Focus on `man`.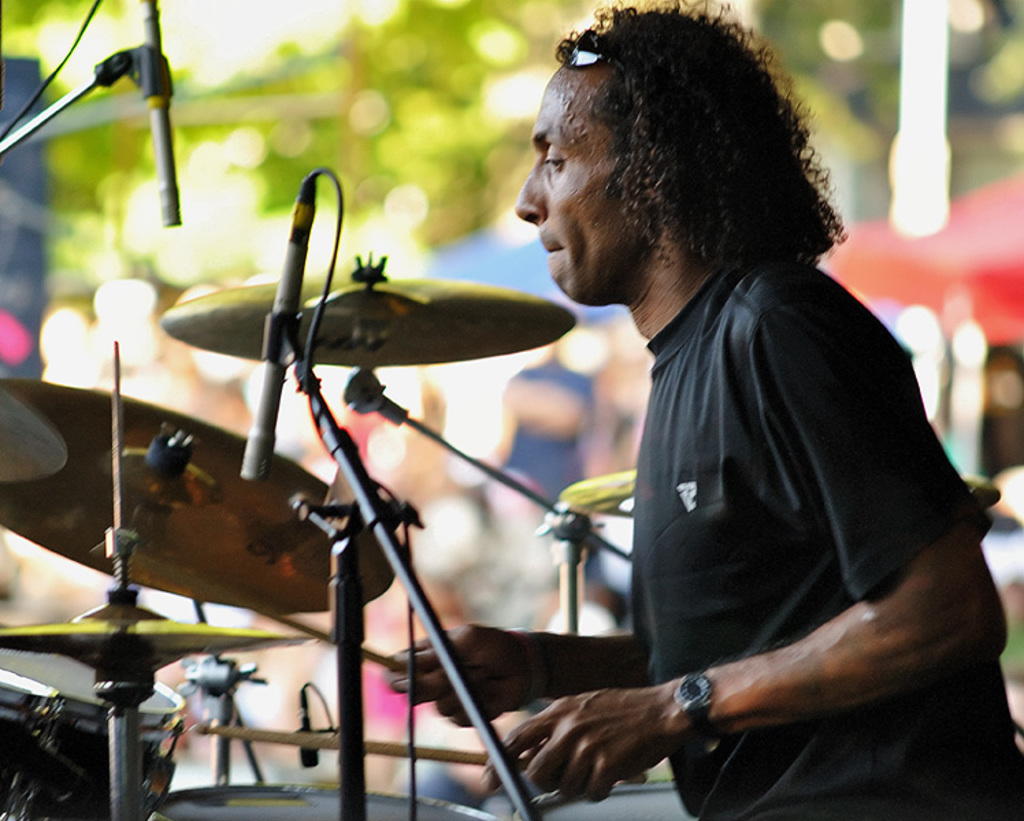
Focused at crop(486, 334, 591, 577).
